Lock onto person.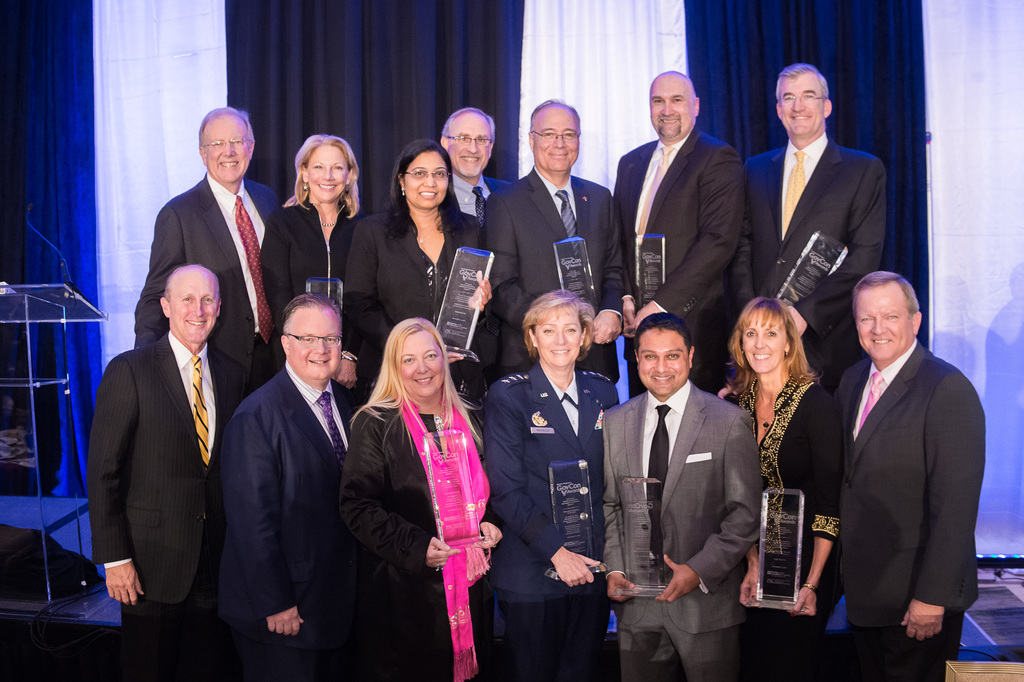
Locked: pyautogui.locateOnScreen(92, 265, 246, 681).
